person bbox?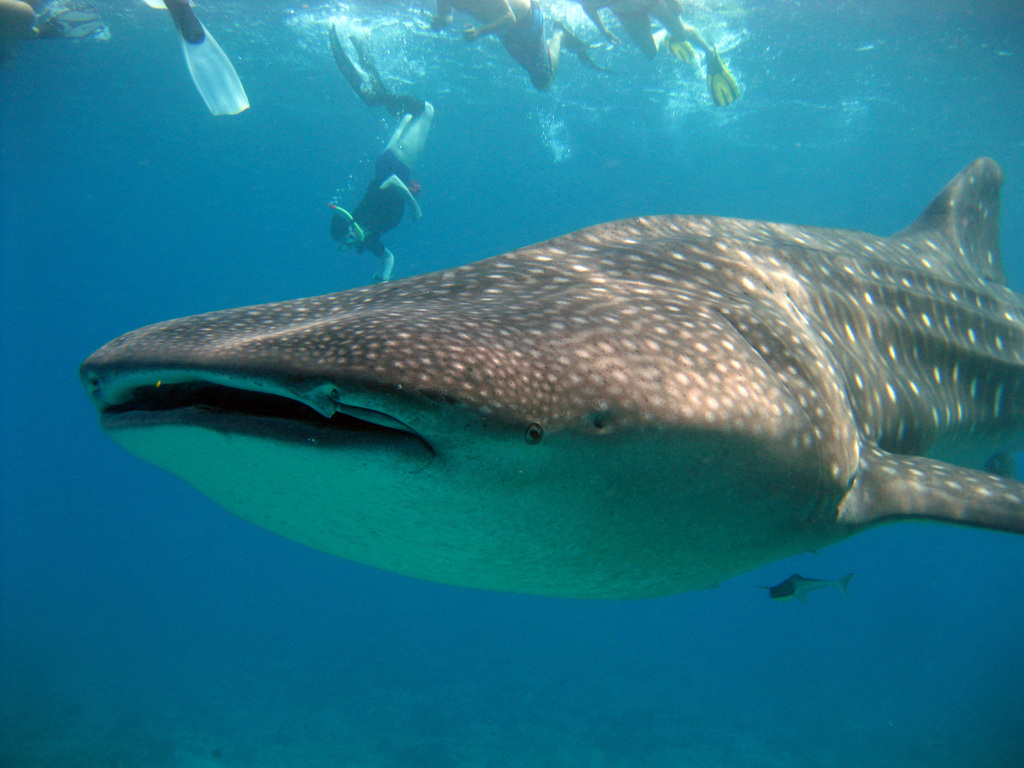
crop(430, 0, 626, 86)
